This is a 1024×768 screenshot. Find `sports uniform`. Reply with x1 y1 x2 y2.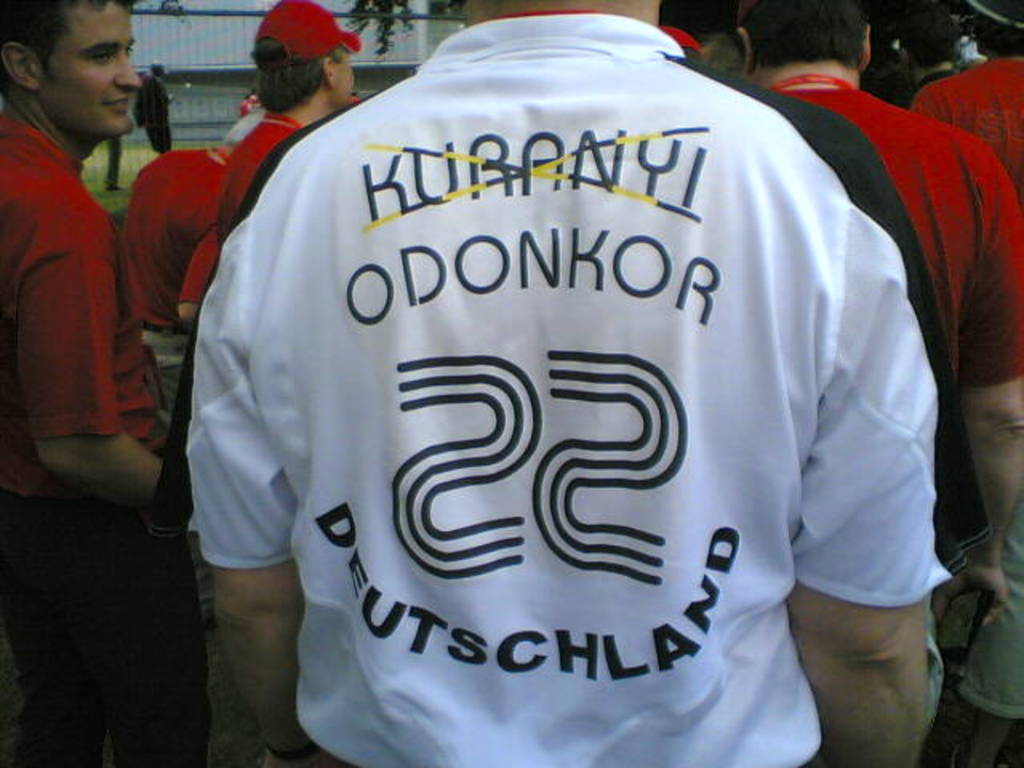
123 142 240 434.
